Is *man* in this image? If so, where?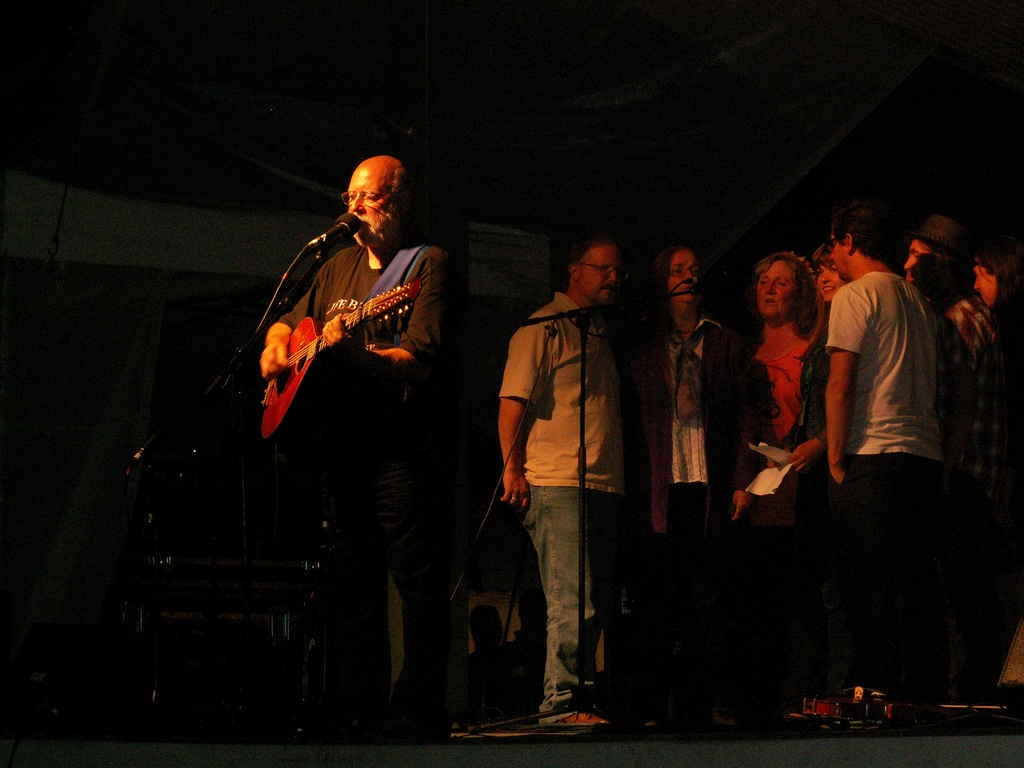
Yes, at BBox(898, 211, 1005, 705).
